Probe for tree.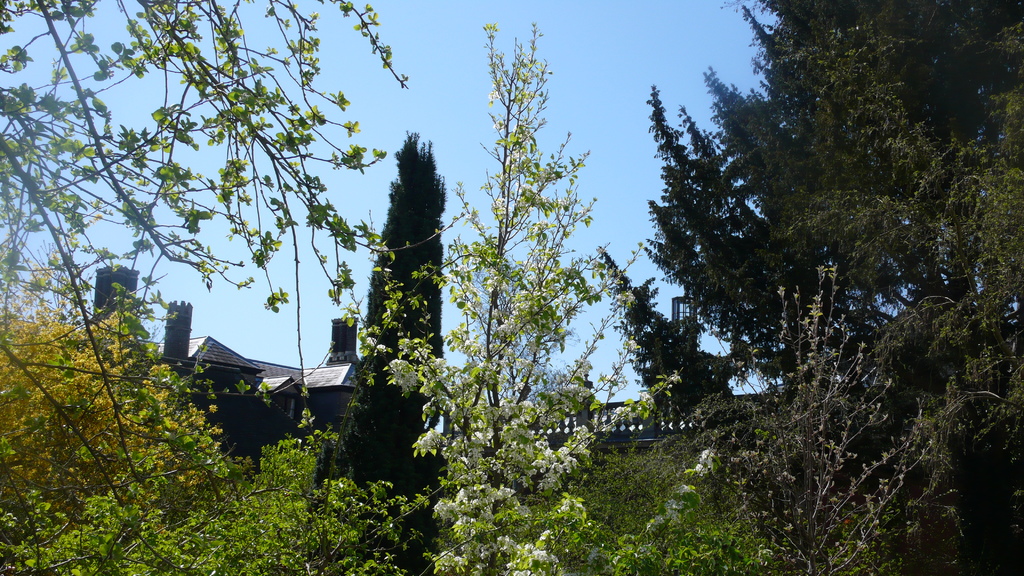
Probe result: [x1=0, y1=0, x2=410, y2=575].
